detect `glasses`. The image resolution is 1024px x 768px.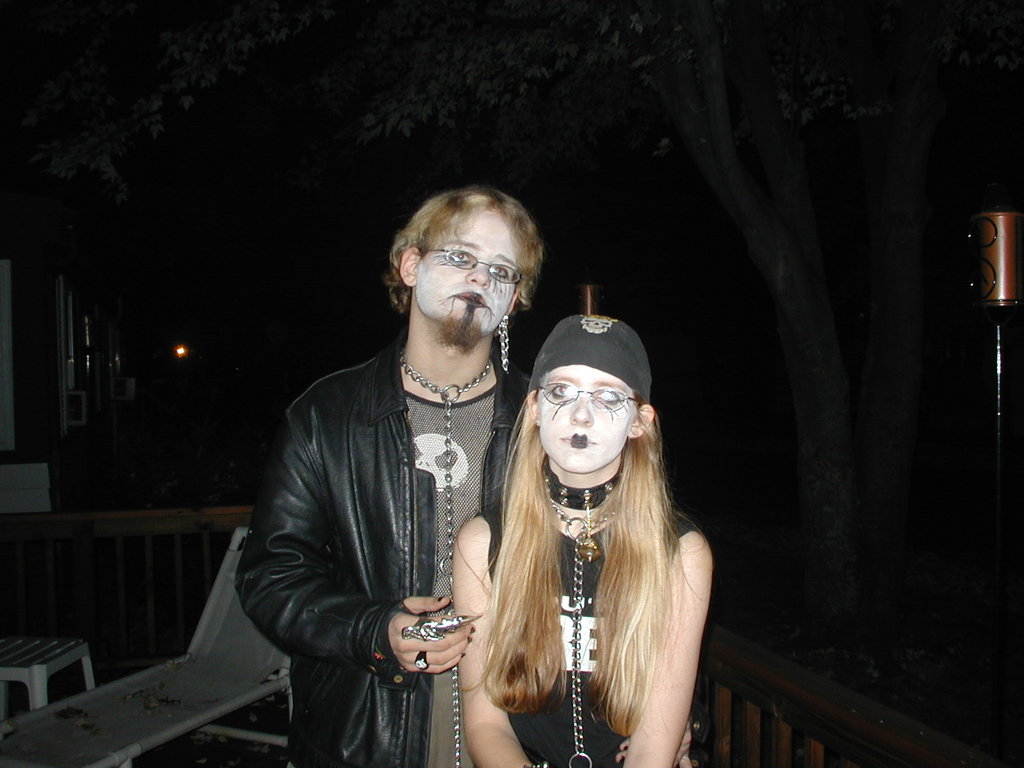
{"left": 540, "top": 383, "right": 641, "bottom": 413}.
